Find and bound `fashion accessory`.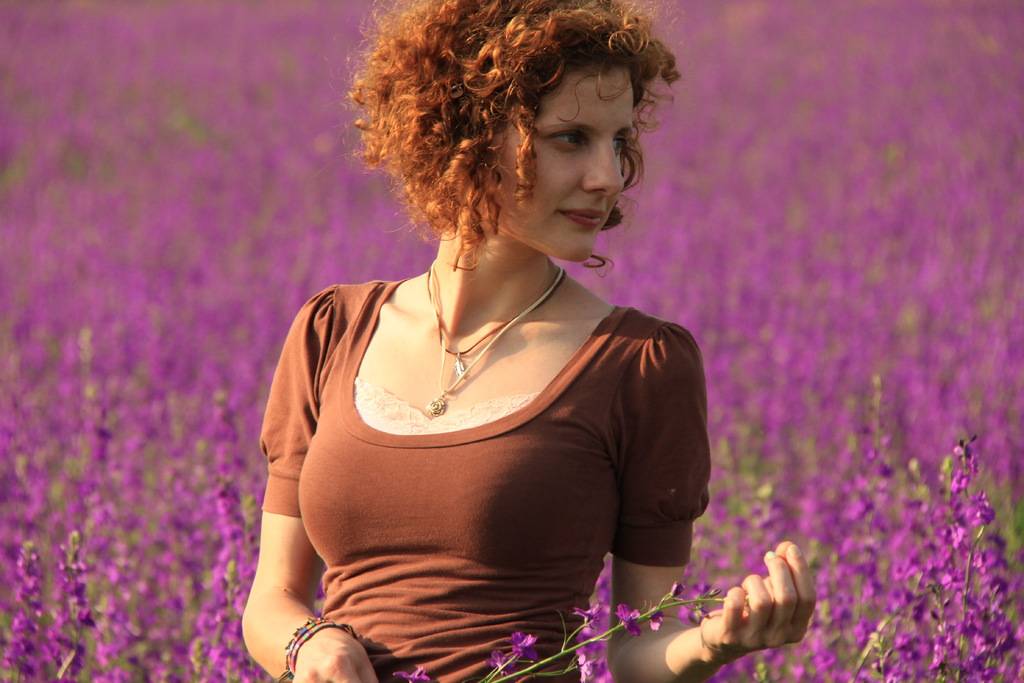
Bound: [x1=278, y1=616, x2=362, y2=682].
